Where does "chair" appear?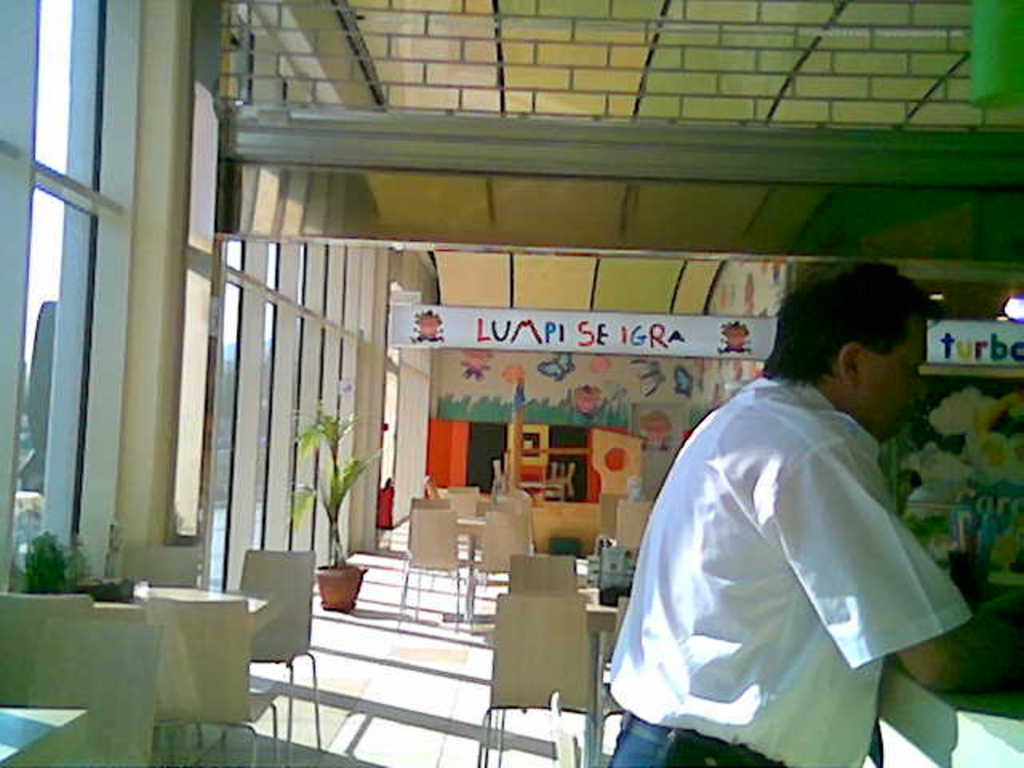
Appears at bbox(16, 611, 168, 766).
